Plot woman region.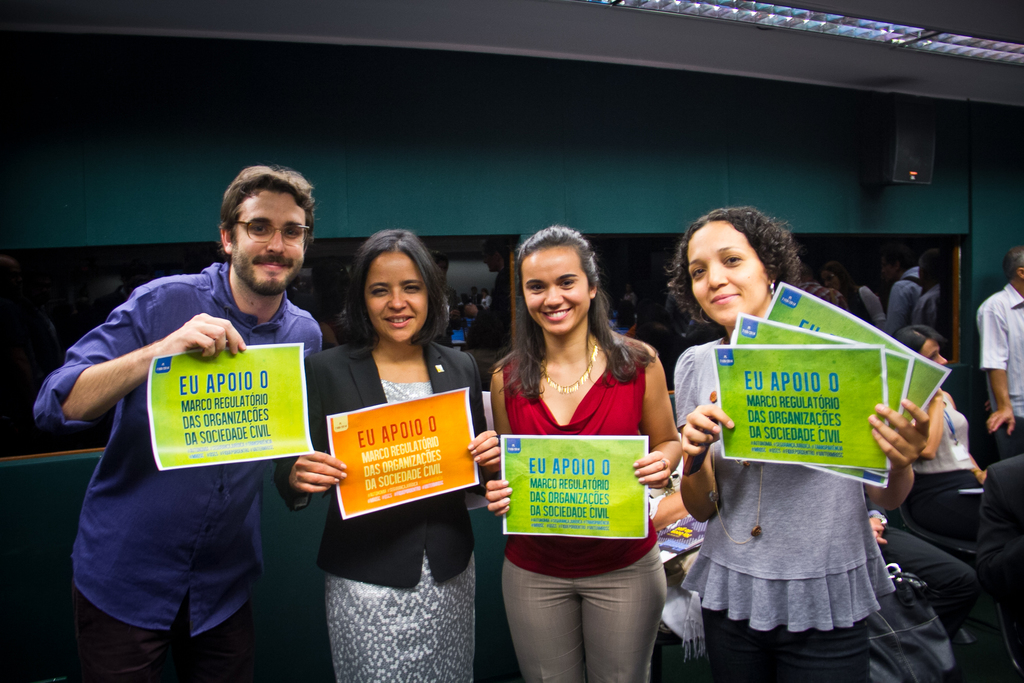
Plotted at left=673, top=201, right=929, bottom=682.
